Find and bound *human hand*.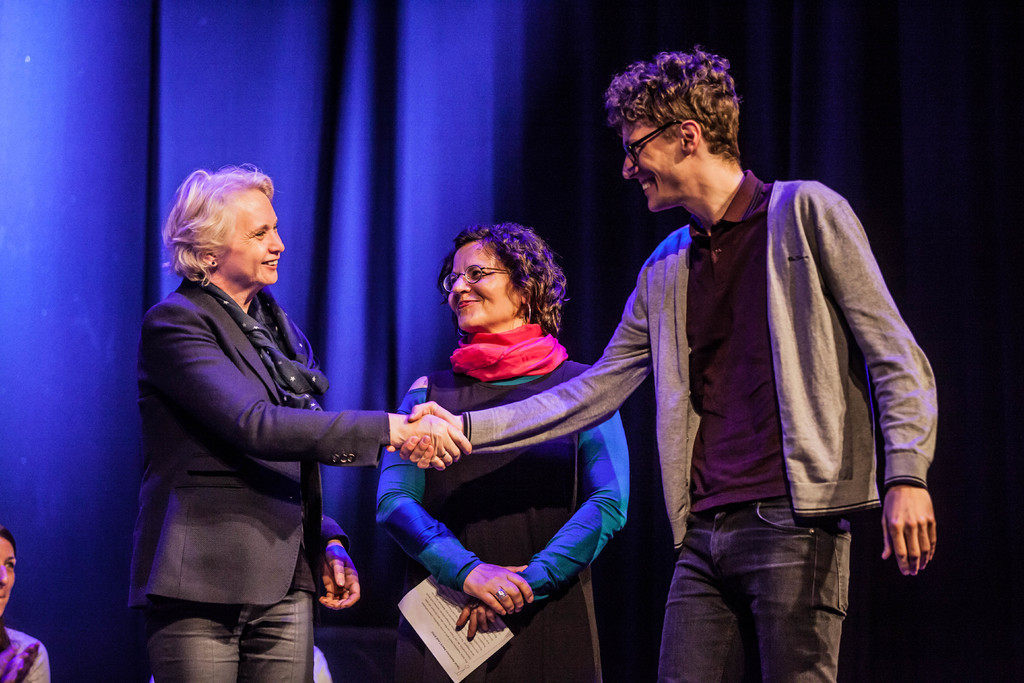
Bound: 316 548 364 614.
